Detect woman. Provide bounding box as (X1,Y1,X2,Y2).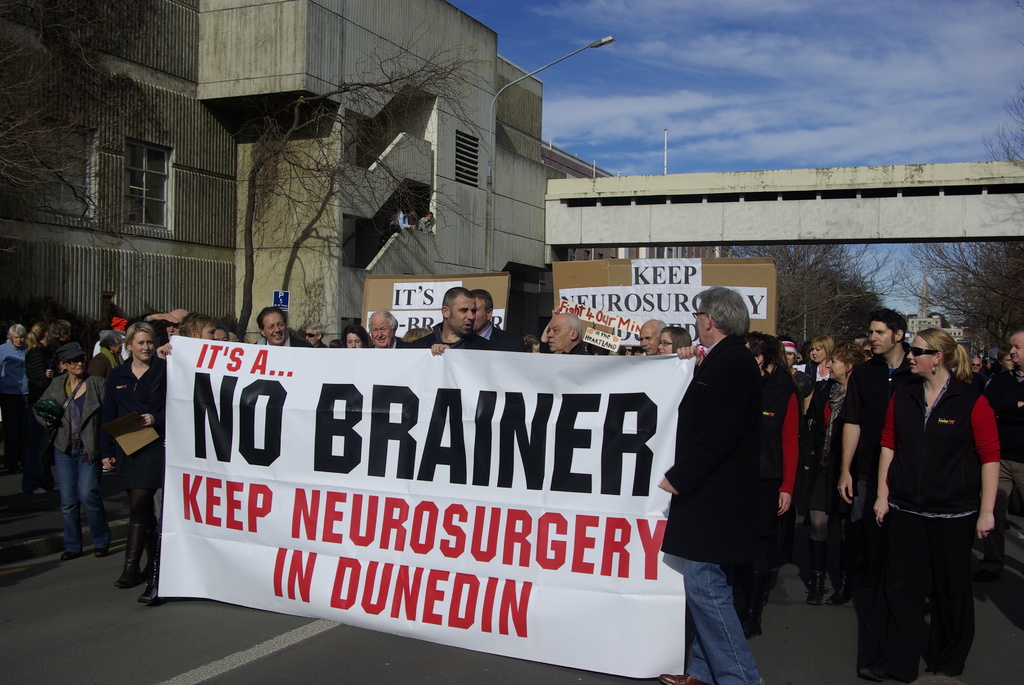
(804,338,861,607).
